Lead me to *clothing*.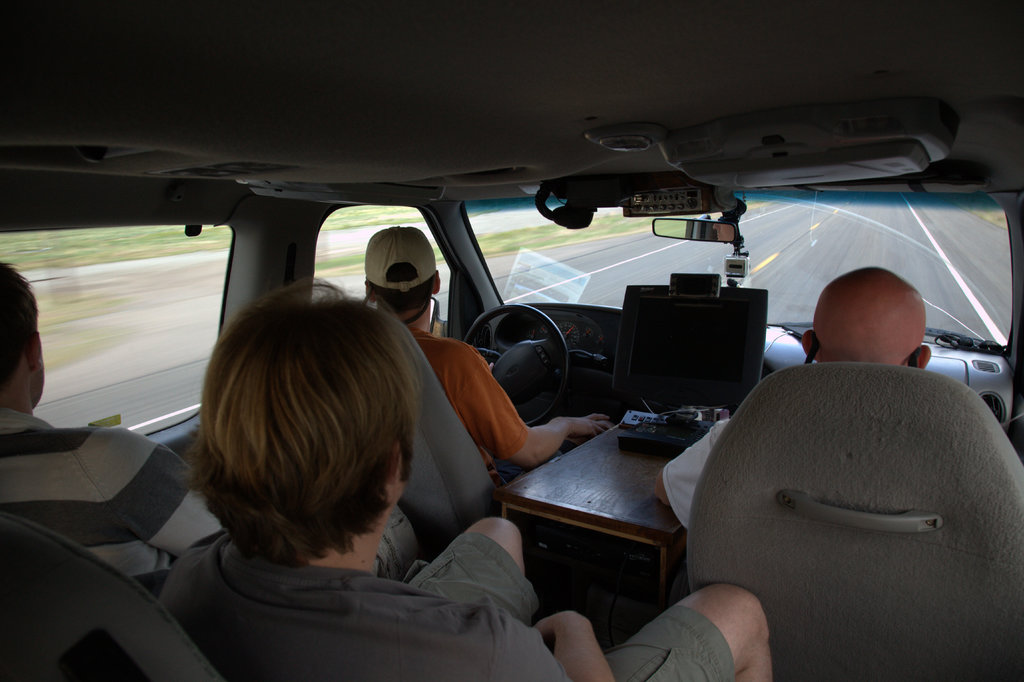
Lead to detection(406, 330, 587, 484).
